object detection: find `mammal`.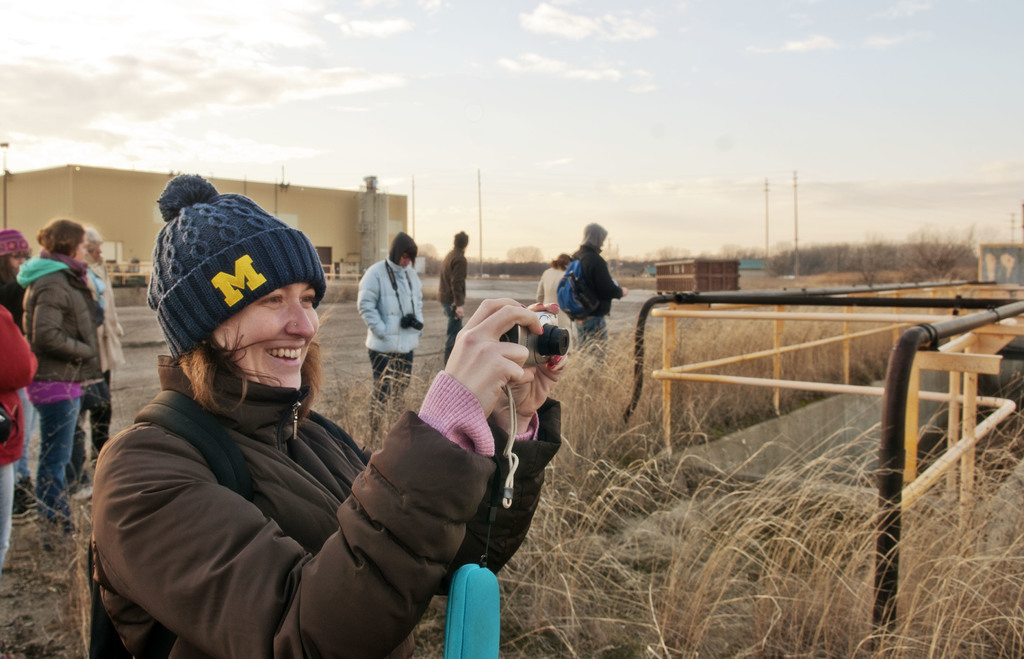
select_region(0, 297, 38, 569).
